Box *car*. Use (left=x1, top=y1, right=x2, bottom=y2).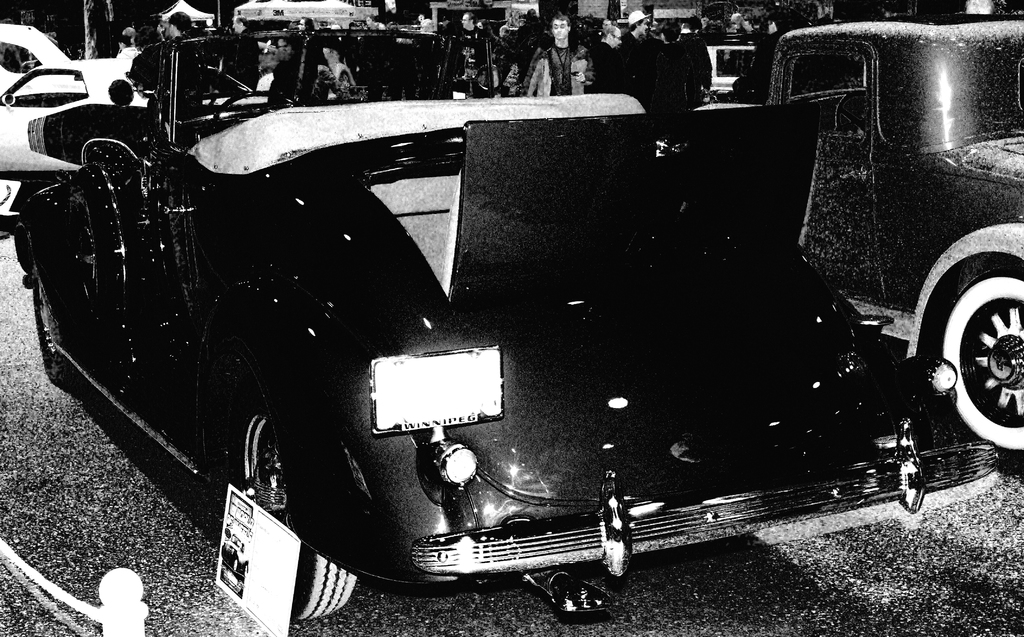
(left=712, top=42, right=753, bottom=91).
